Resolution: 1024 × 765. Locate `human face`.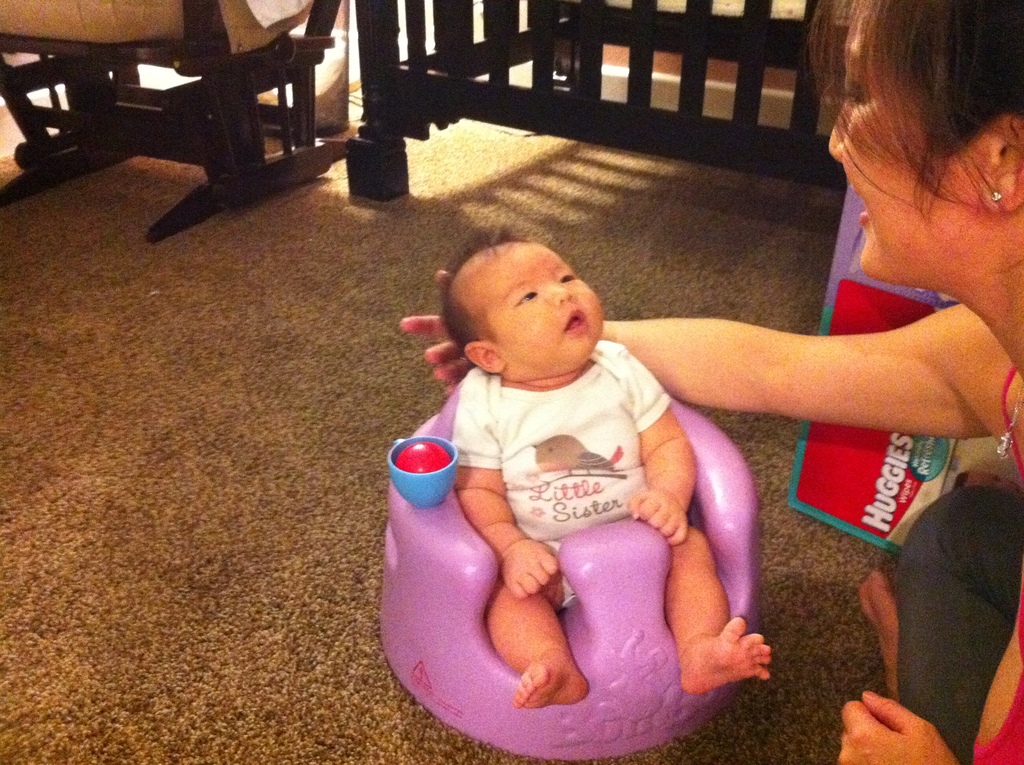
(left=465, top=239, right=605, bottom=375).
